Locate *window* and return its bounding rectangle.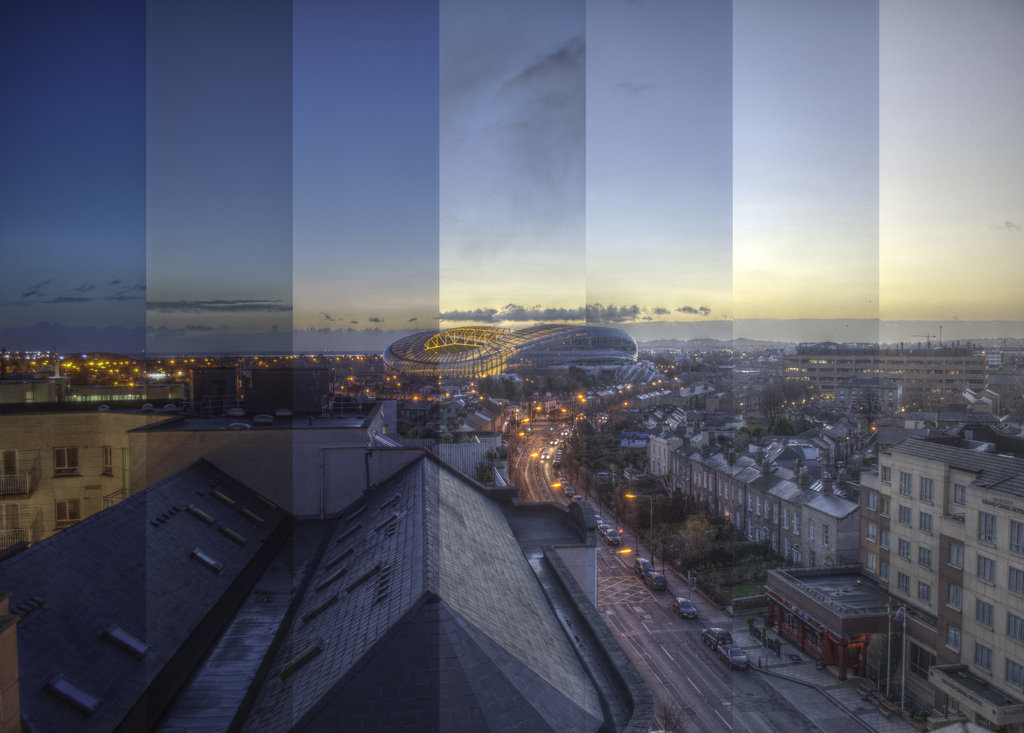
[975, 642, 992, 677].
